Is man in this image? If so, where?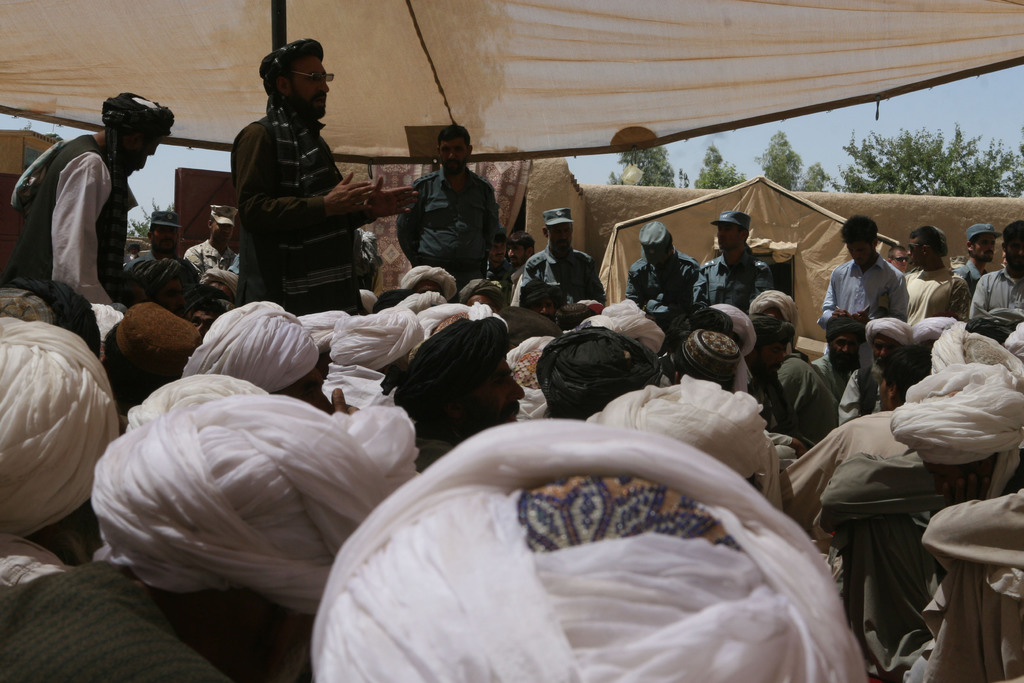
Yes, at rect(691, 210, 774, 314).
